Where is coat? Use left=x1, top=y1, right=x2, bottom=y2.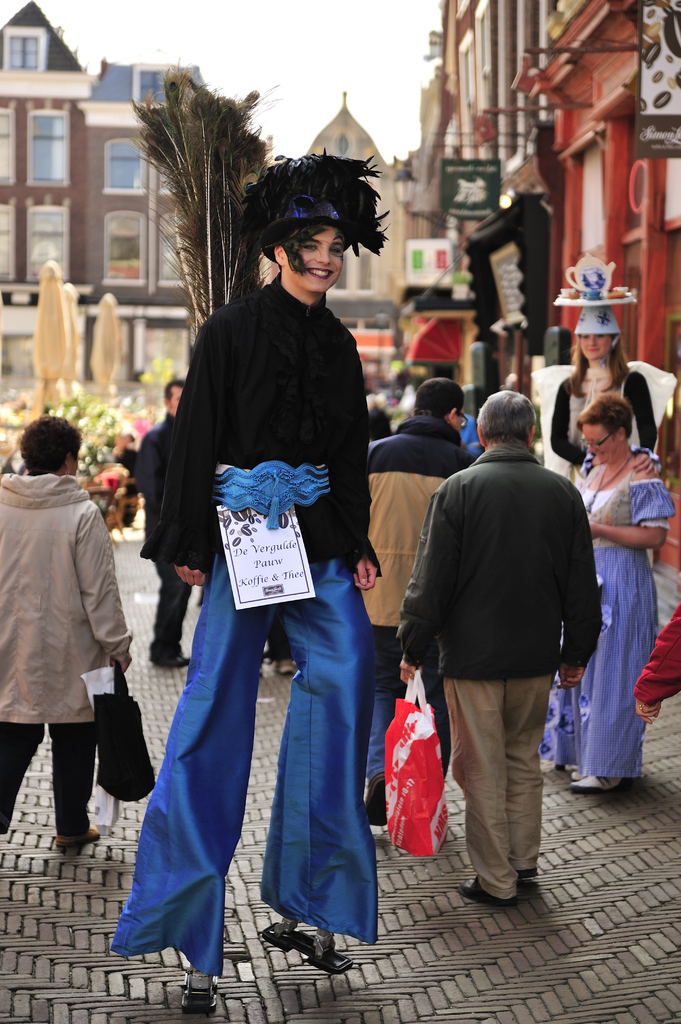
left=389, top=430, right=609, bottom=692.
